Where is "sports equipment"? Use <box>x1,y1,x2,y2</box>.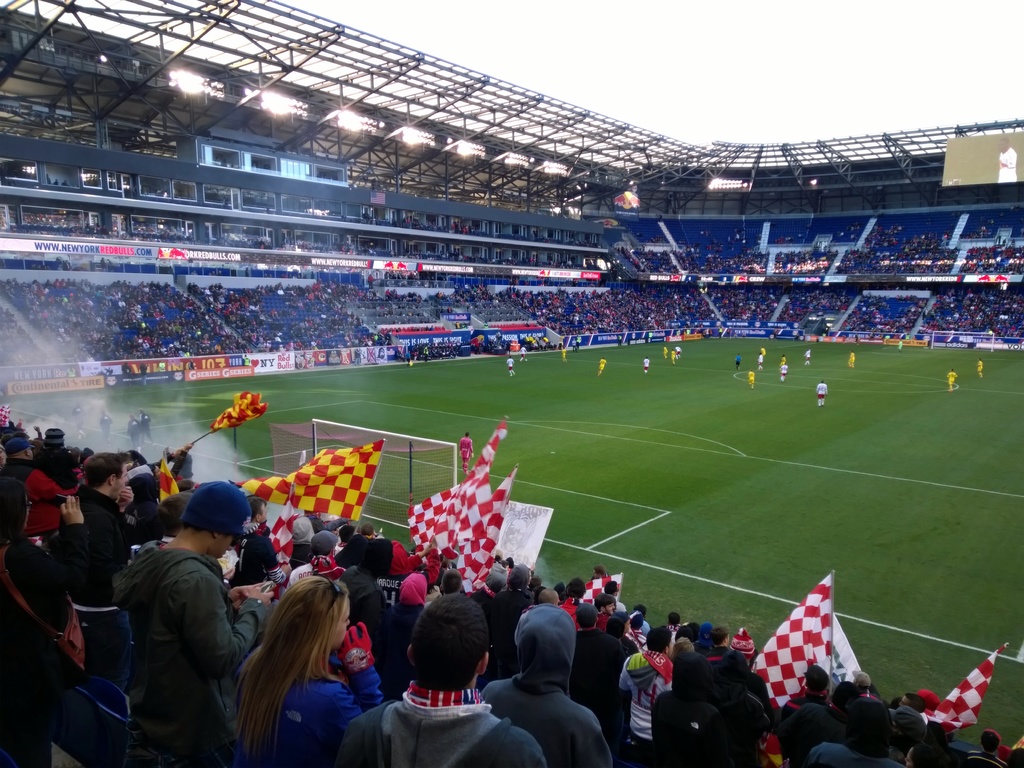
<box>266,419,458,532</box>.
